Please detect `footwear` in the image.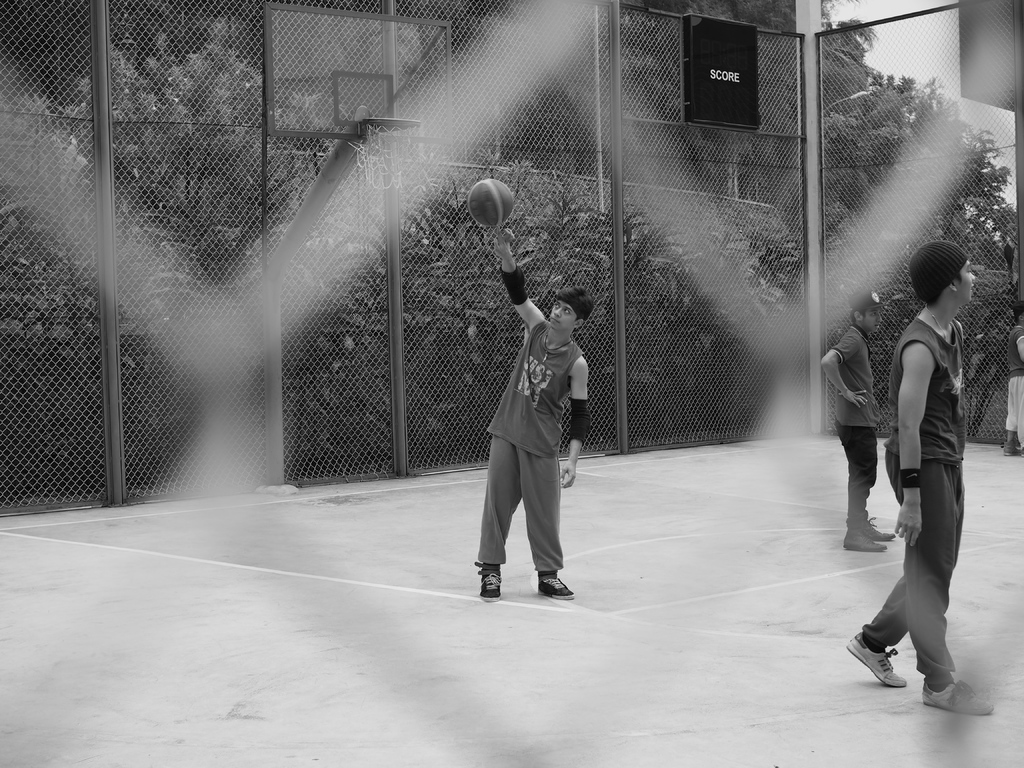
[845, 634, 906, 684].
